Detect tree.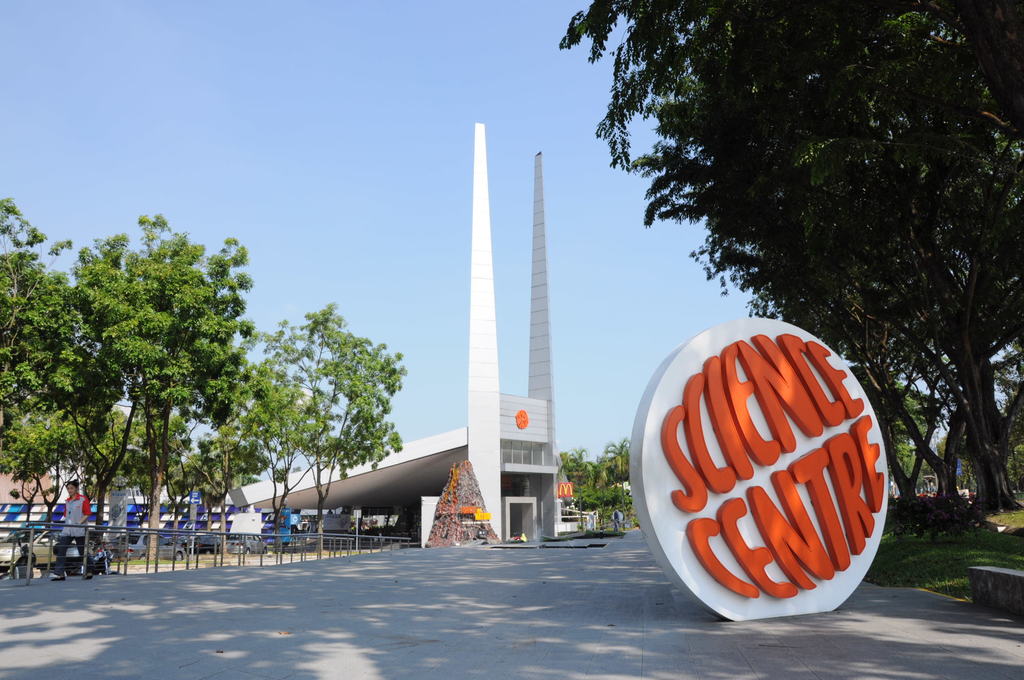
Detected at region(26, 203, 288, 560).
